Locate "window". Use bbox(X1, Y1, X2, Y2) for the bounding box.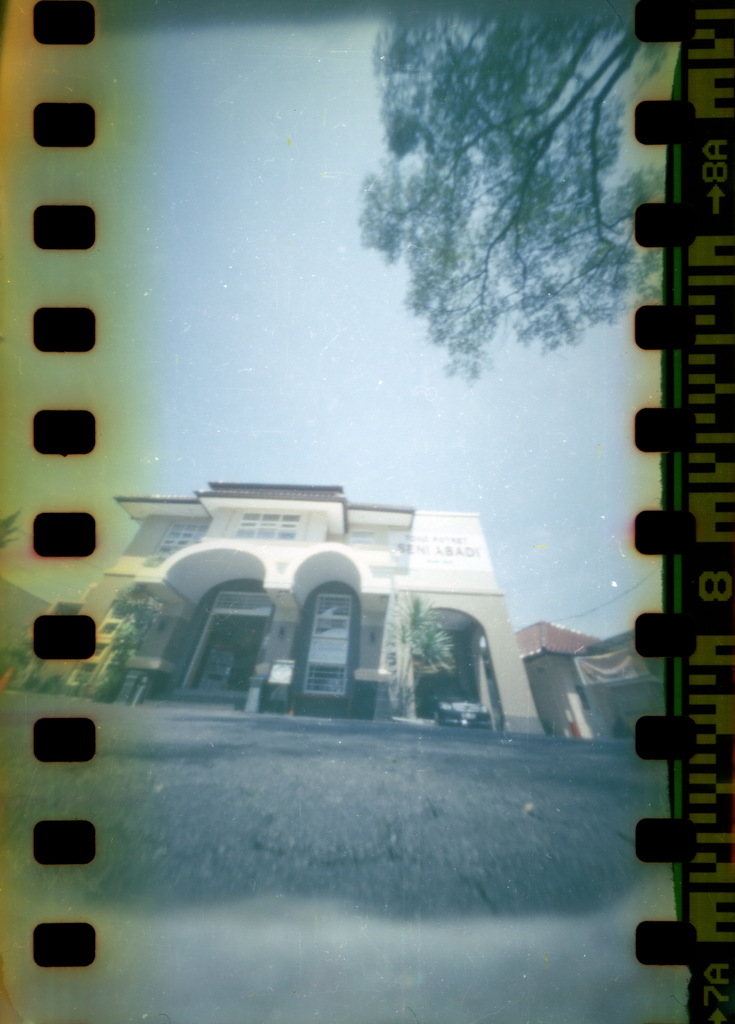
bbox(232, 516, 295, 545).
